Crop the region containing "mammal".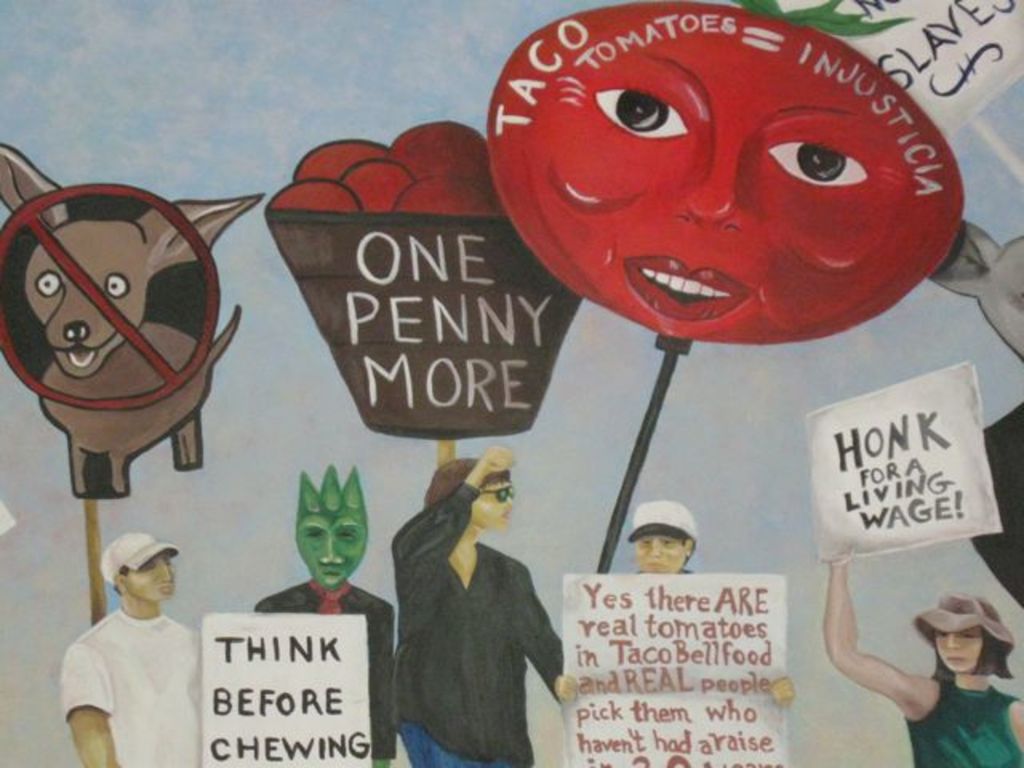
Crop region: (0,141,267,499).
